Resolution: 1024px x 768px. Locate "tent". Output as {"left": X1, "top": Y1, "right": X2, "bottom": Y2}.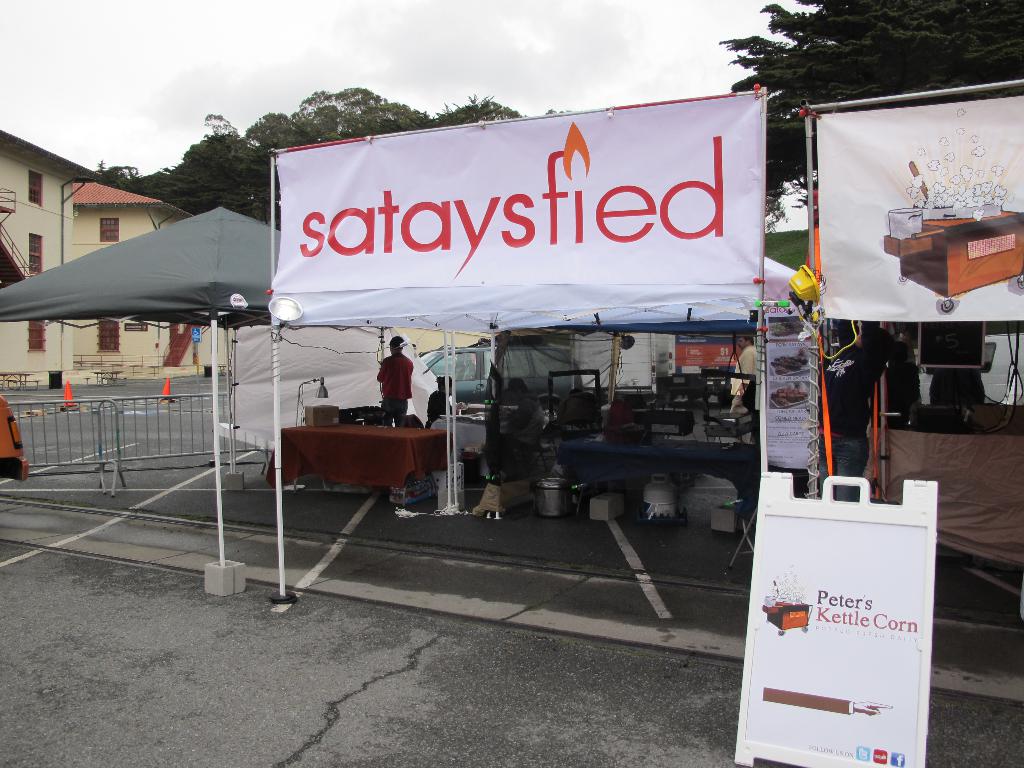
{"left": 0, "top": 206, "right": 501, "bottom": 566}.
